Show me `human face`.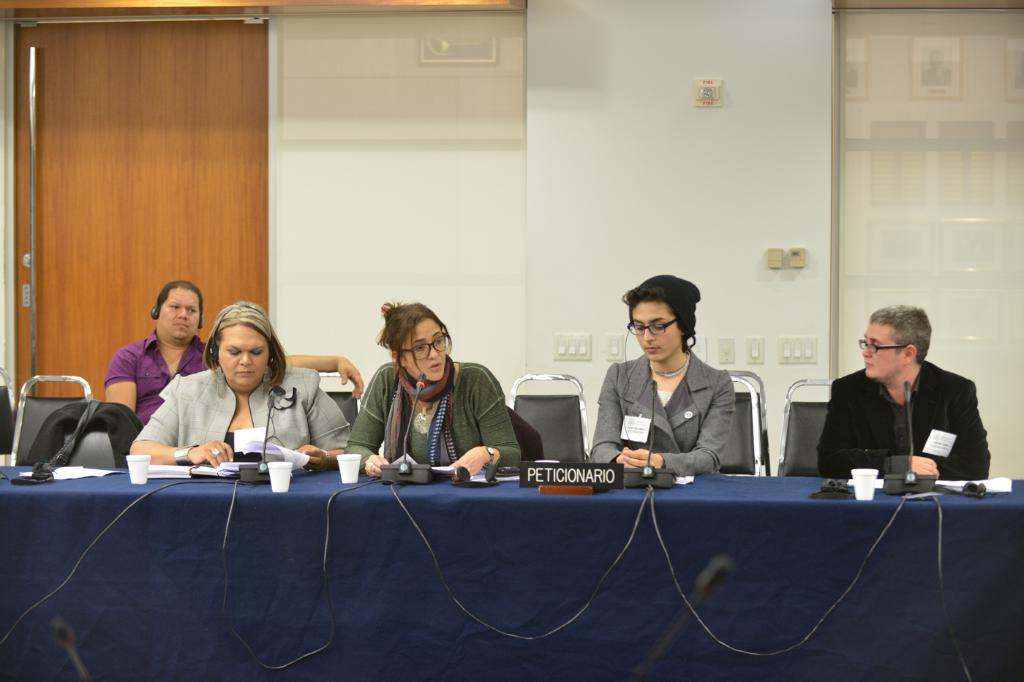
`human face` is here: 863:325:903:381.
